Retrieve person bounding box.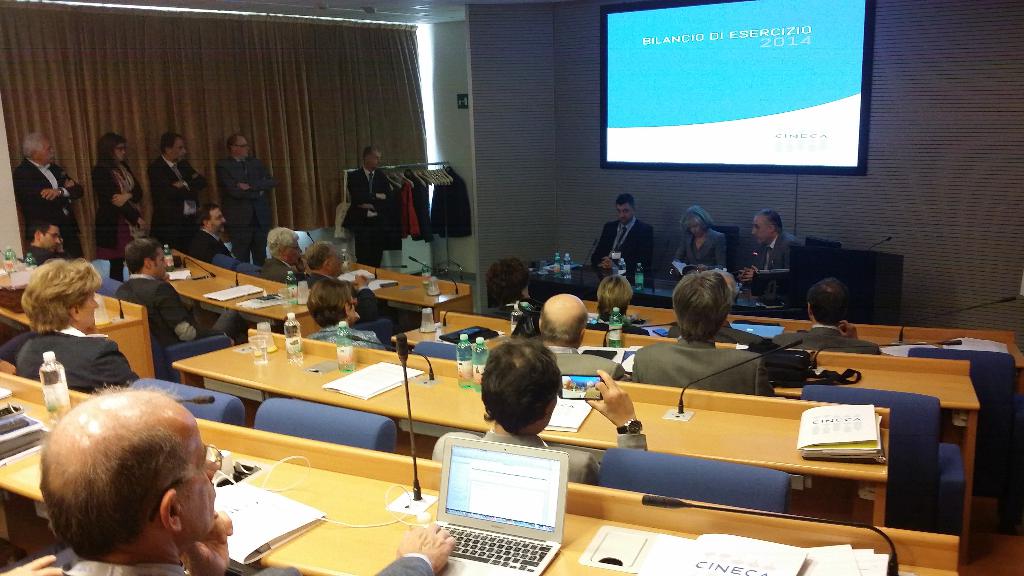
Bounding box: rect(588, 189, 657, 283).
